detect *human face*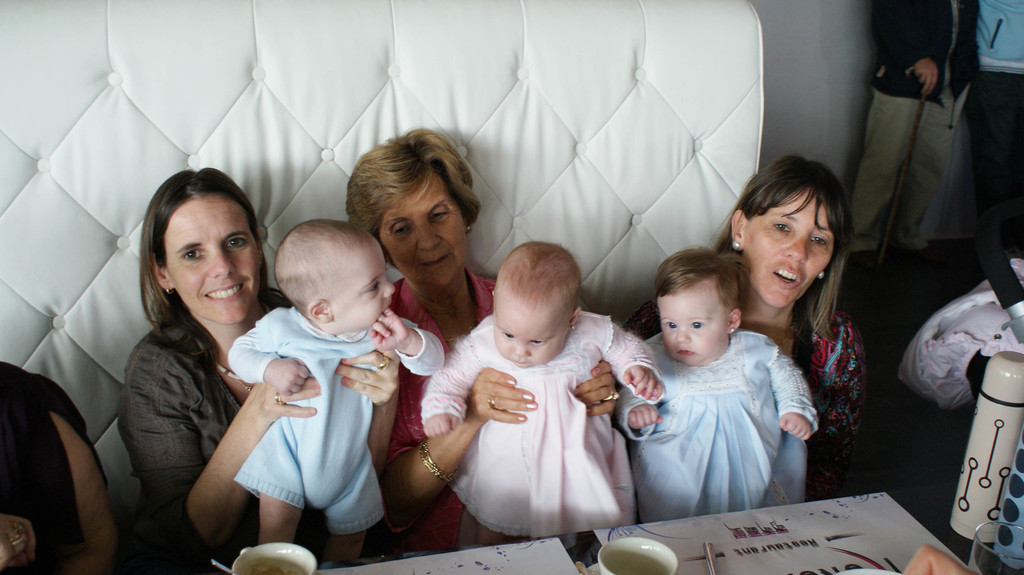
Rect(163, 201, 255, 326)
